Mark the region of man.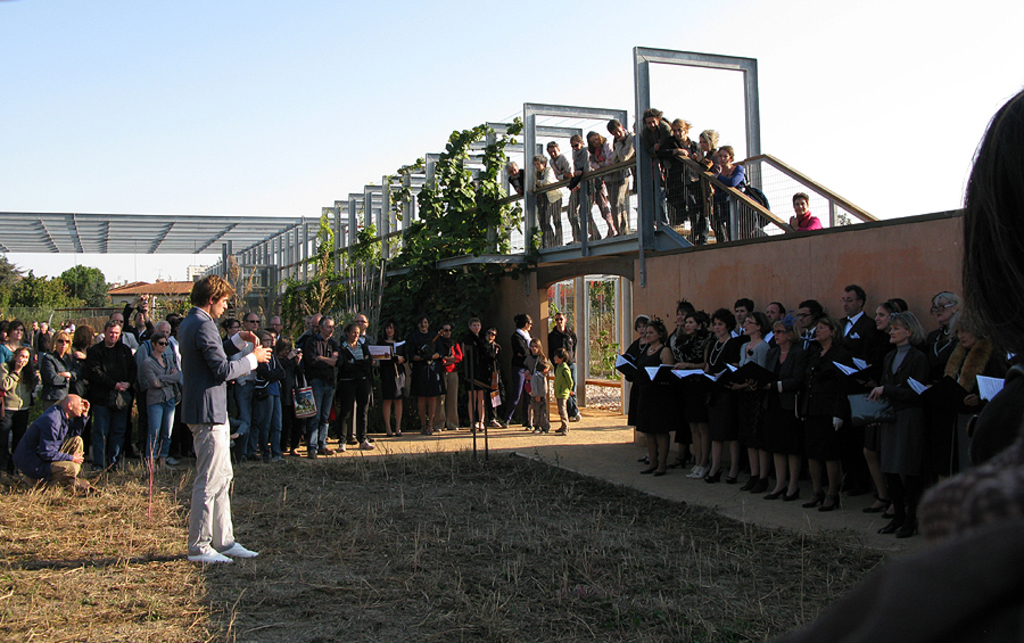
Region: <bbox>155, 318, 183, 369</bbox>.
